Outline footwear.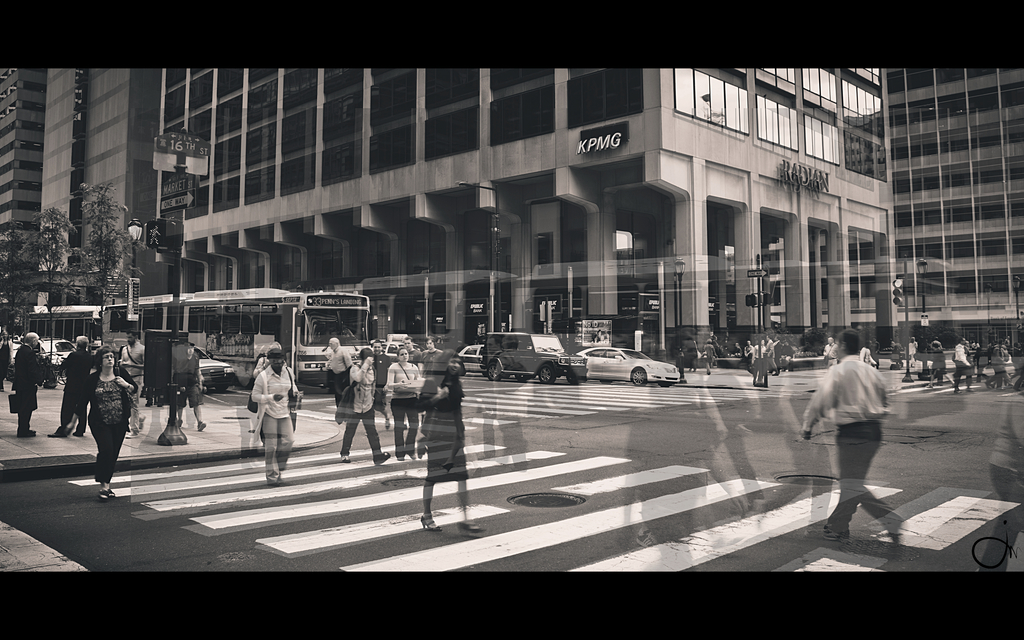
Outline: pyautogui.locateOnScreen(122, 429, 140, 438).
